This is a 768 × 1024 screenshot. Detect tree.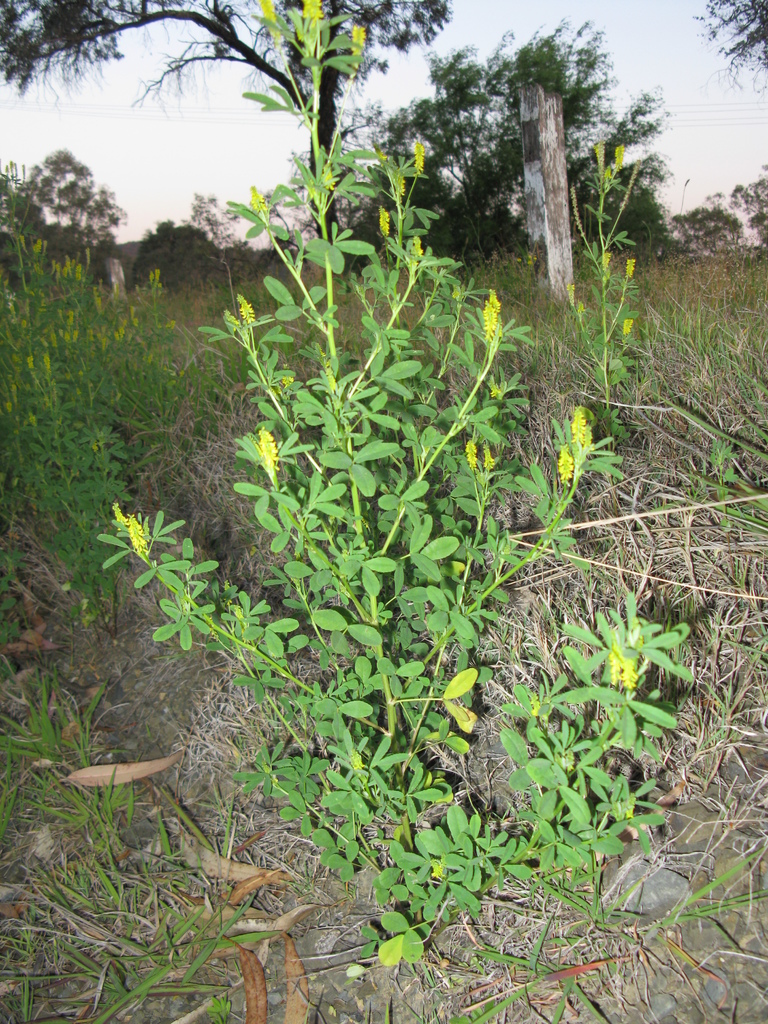
(720, 166, 767, 252).
